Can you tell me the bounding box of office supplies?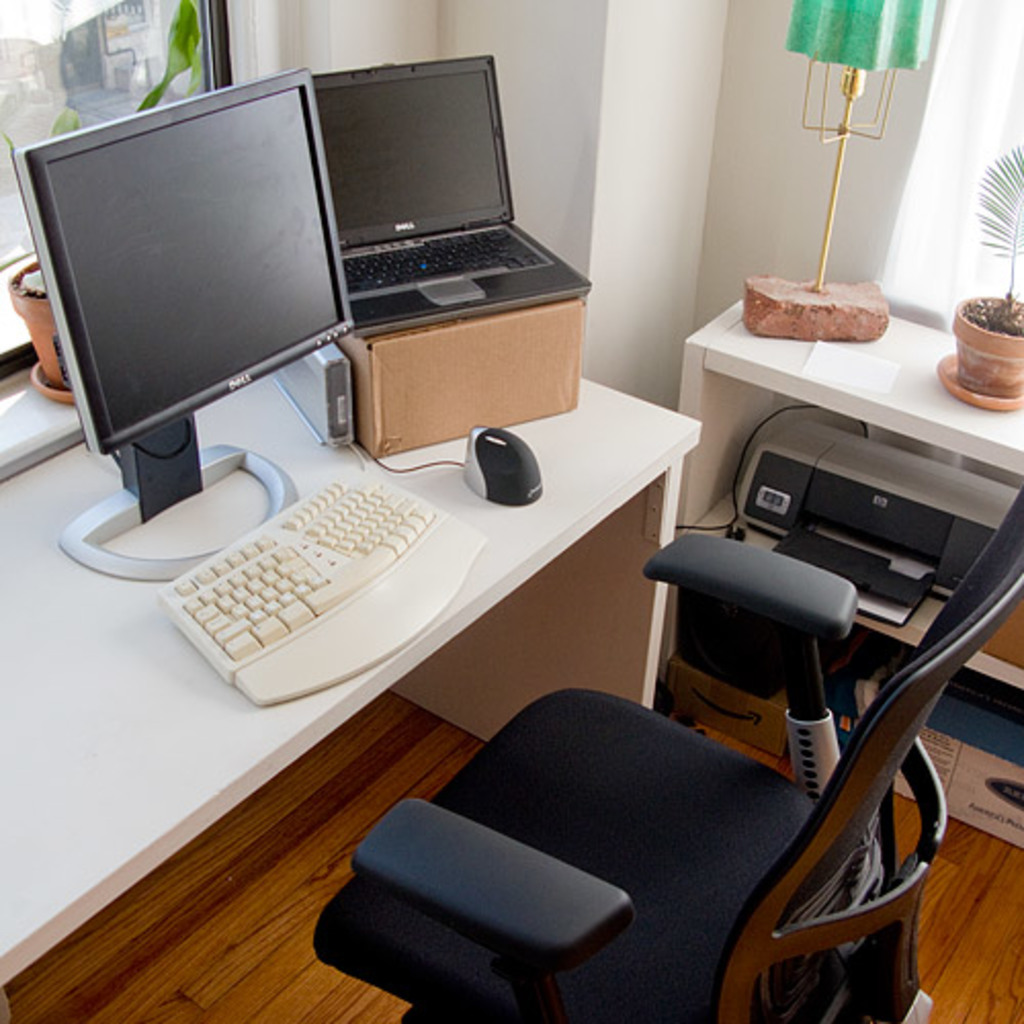
{"x1": 0, "y1": 266, "x2": 82, "y2": 387}.
